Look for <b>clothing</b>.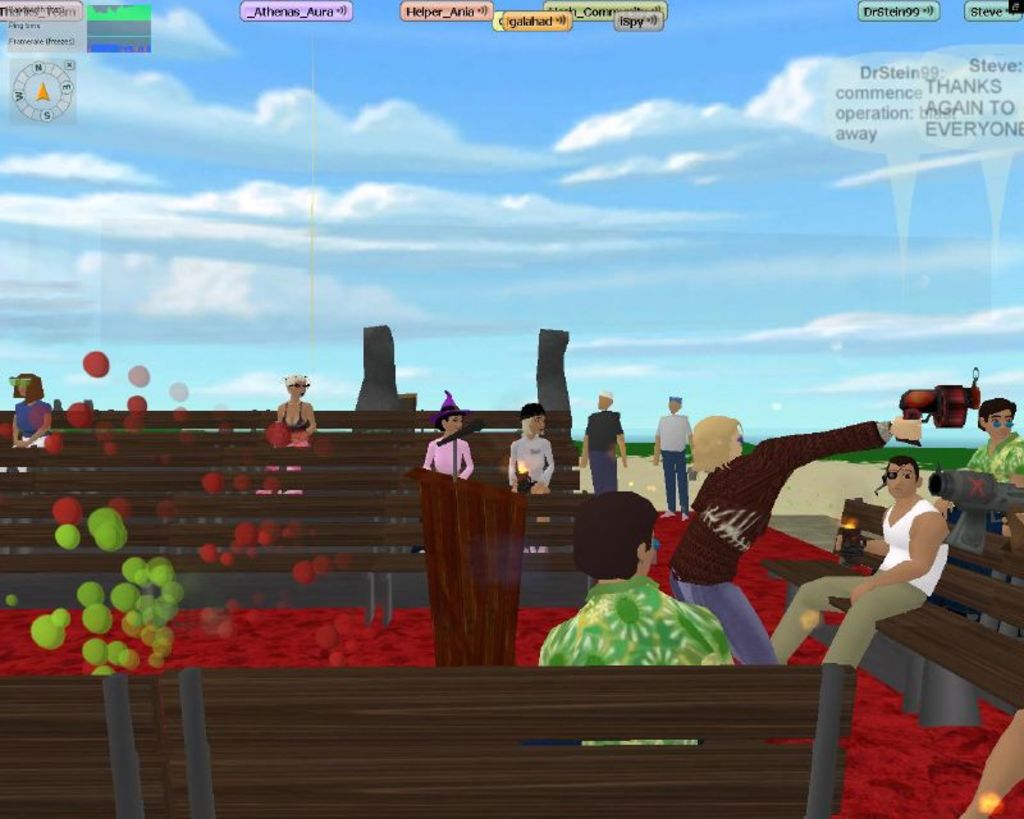
Found: (left=14, top=399, right=50, bottom=444).
